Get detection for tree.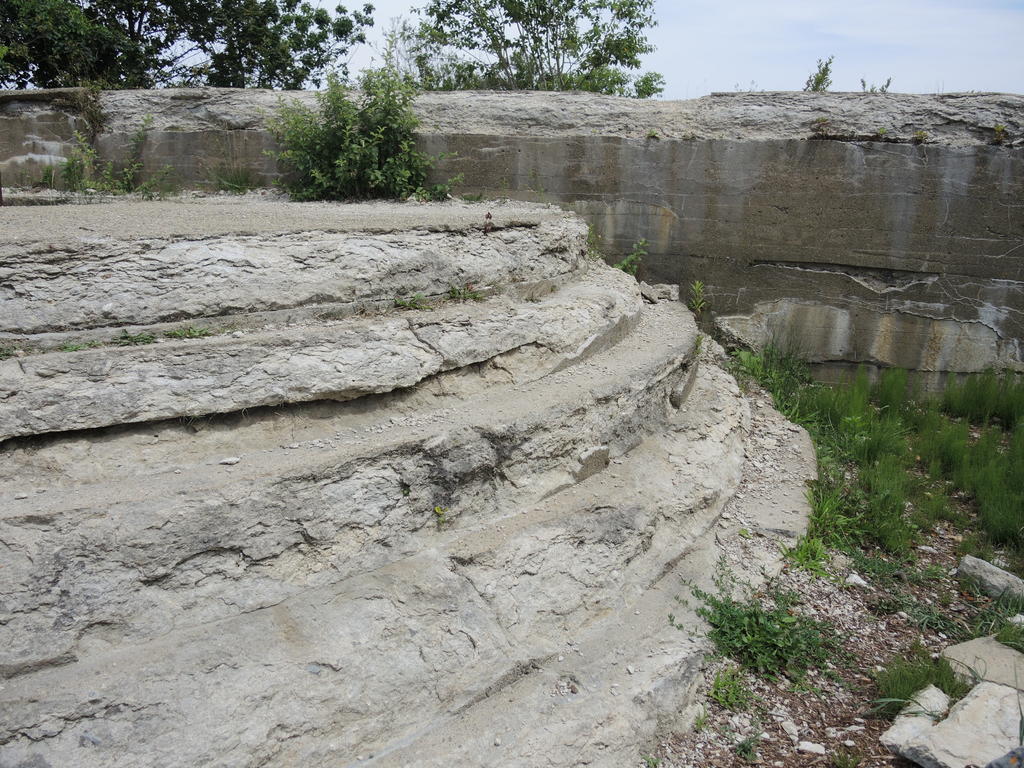
Detection: box(403, 0, 661, 84).
